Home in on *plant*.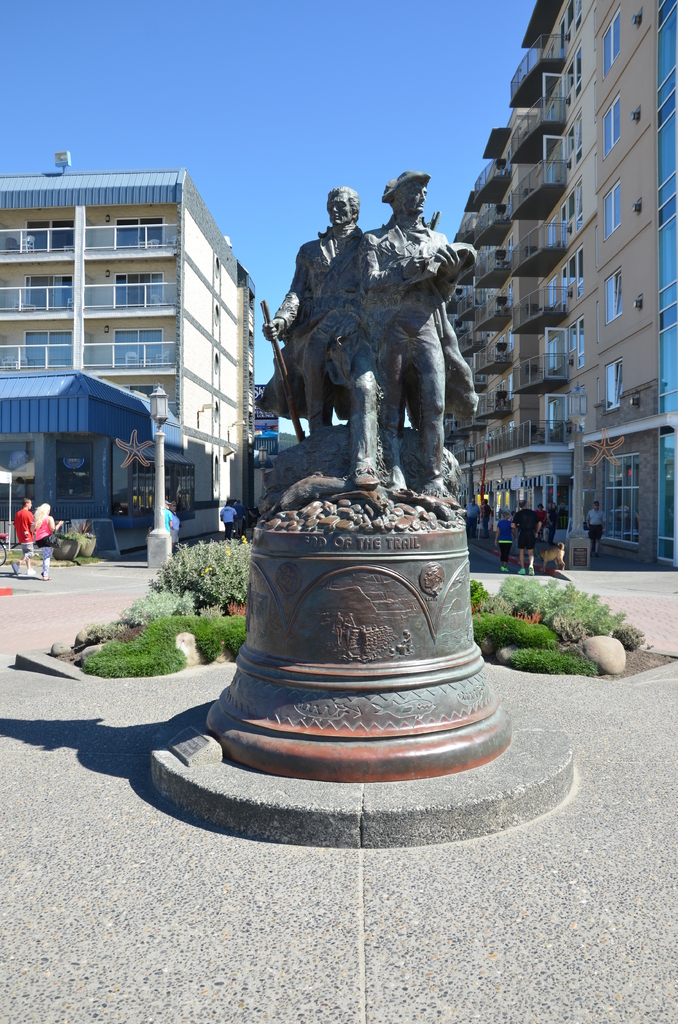
Homed in at locate(467, 566, 485, 631).
